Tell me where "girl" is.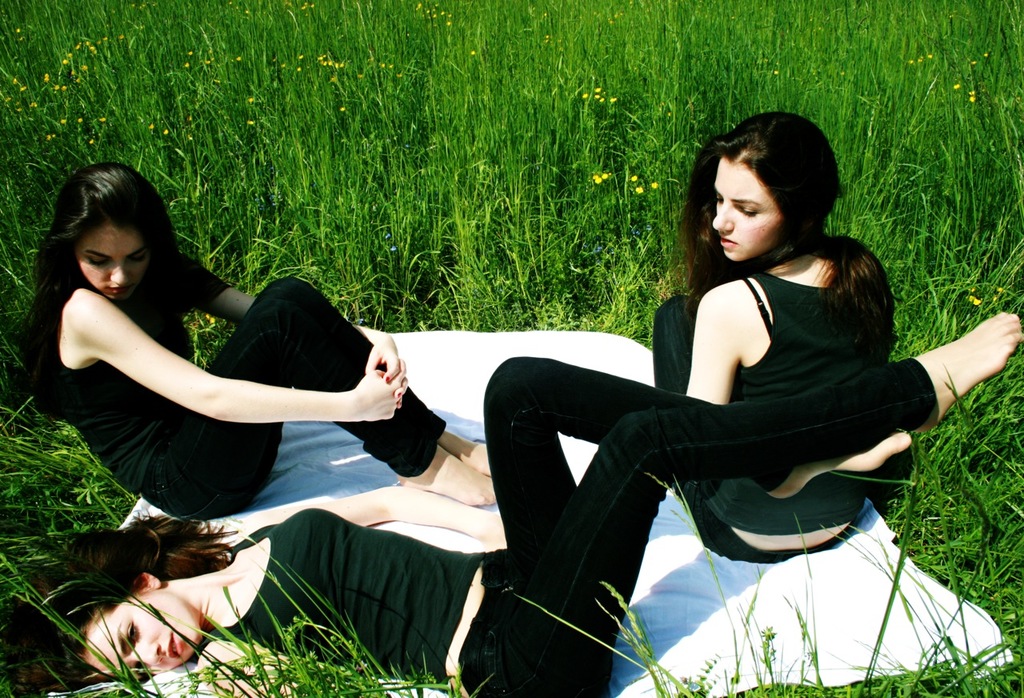
"girl" is at [650, 111, 895, 568].
